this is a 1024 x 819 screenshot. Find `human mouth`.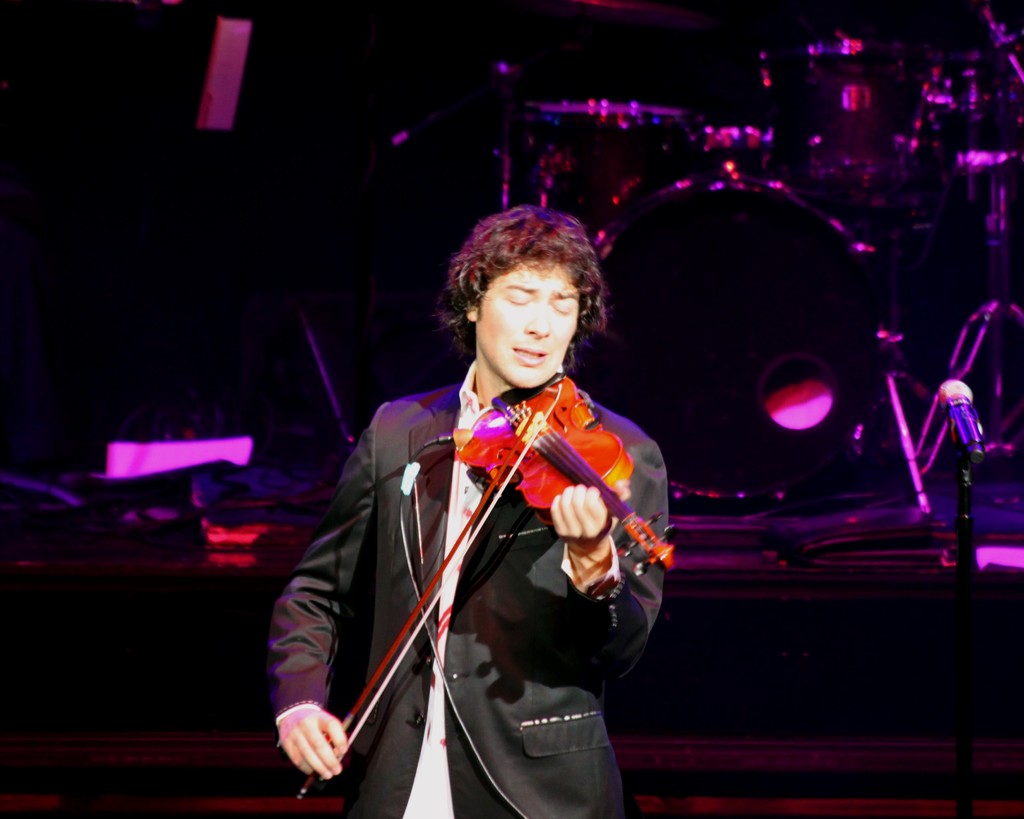
Bounding box: bbox(513, 346, 548, 367).
